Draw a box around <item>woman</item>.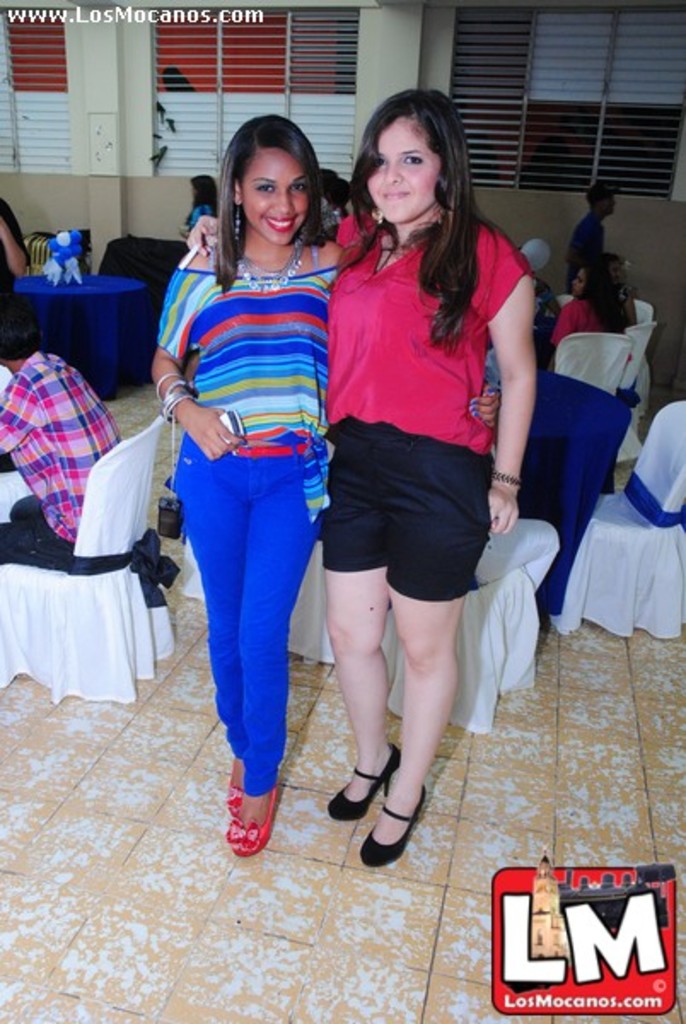
x1=157, y1=114, x2=498, y2=853.
